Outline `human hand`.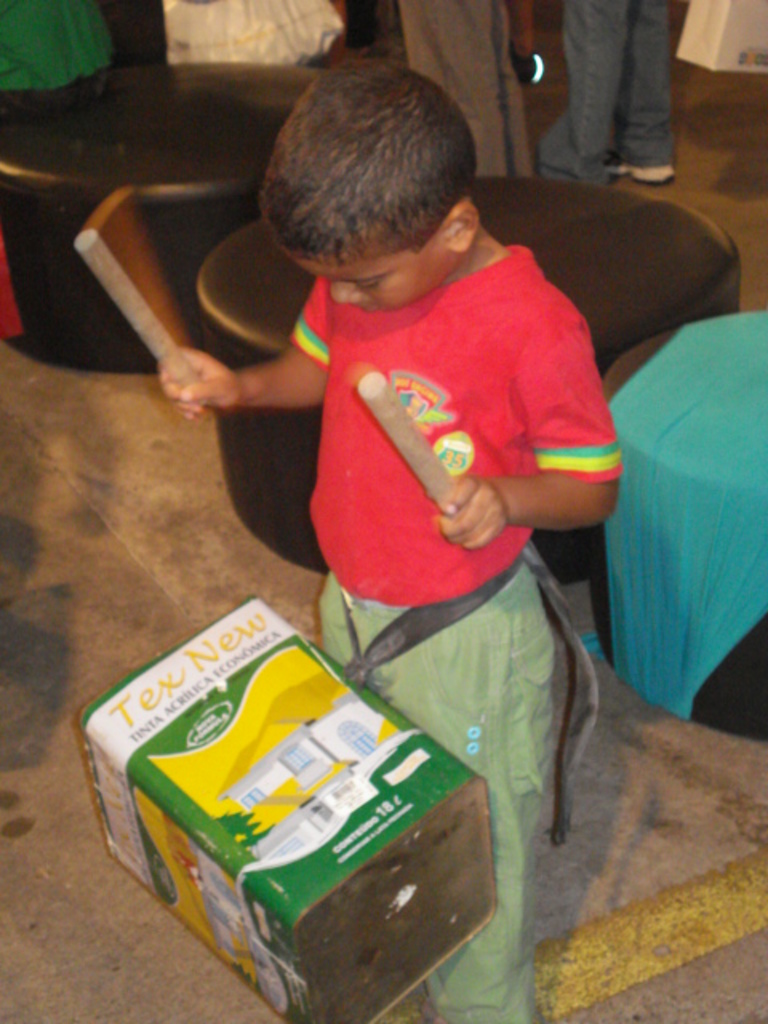
Outline: pyautogui.locateOnScreen(157, 344, 238, 426).
